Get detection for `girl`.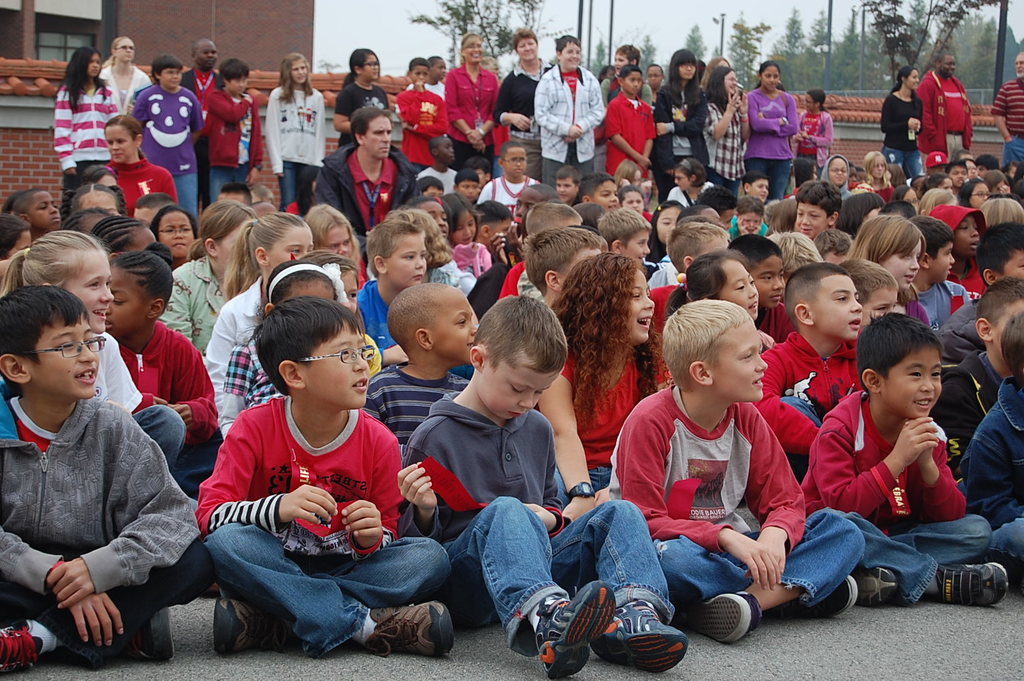
Detection: 291/242/387/390.
